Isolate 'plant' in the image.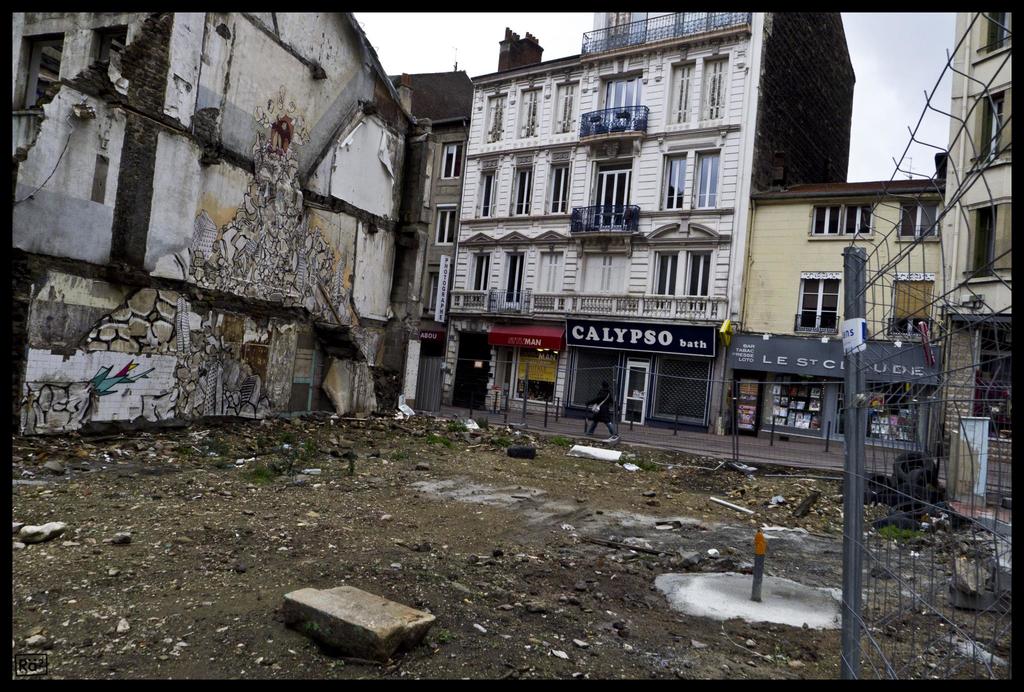
Isolated region: [x1=438, y1=630, x2=454, y2=644].
